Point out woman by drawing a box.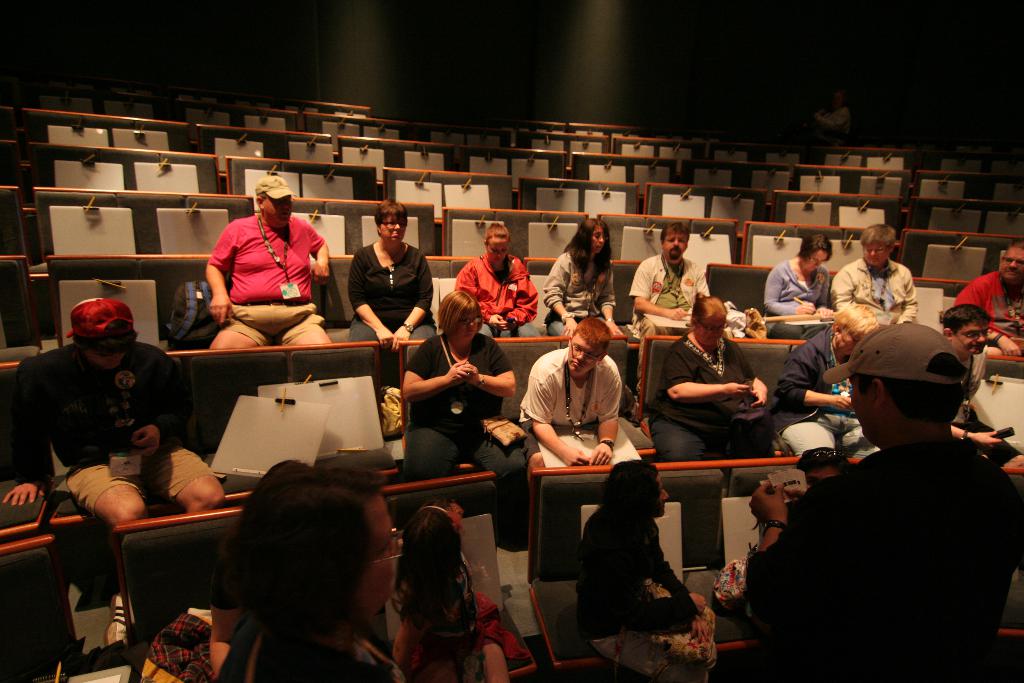
x1=582, y1=457, x2=716, y2=682.
